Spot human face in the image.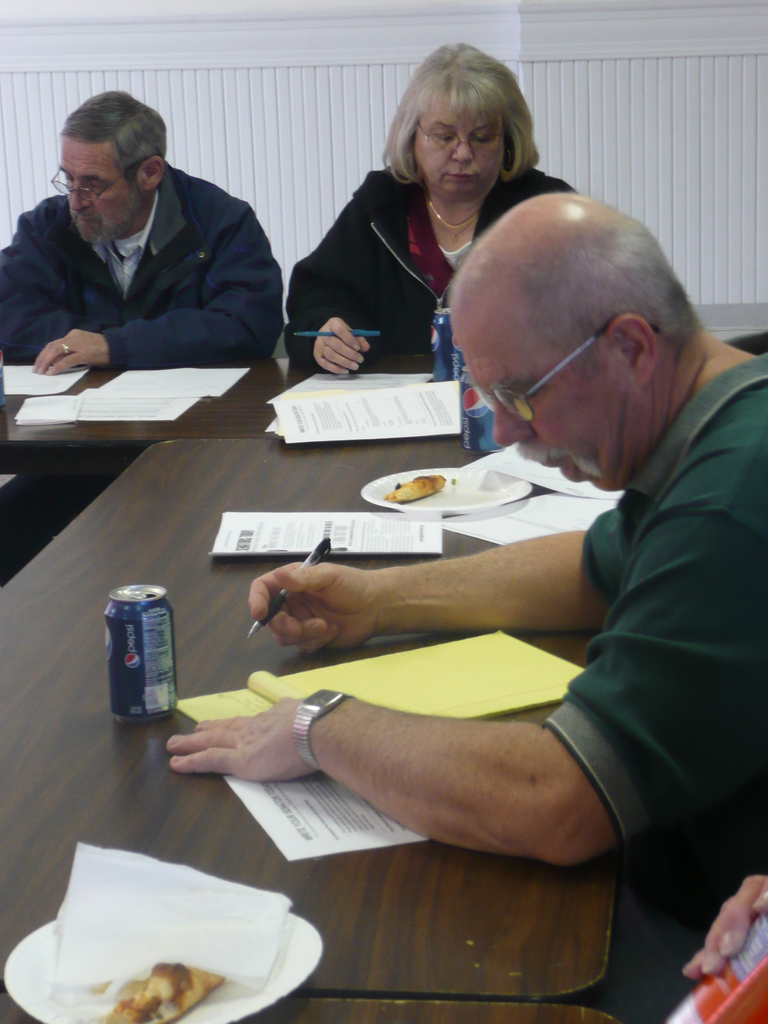
human face found at 416,106,498,185.
